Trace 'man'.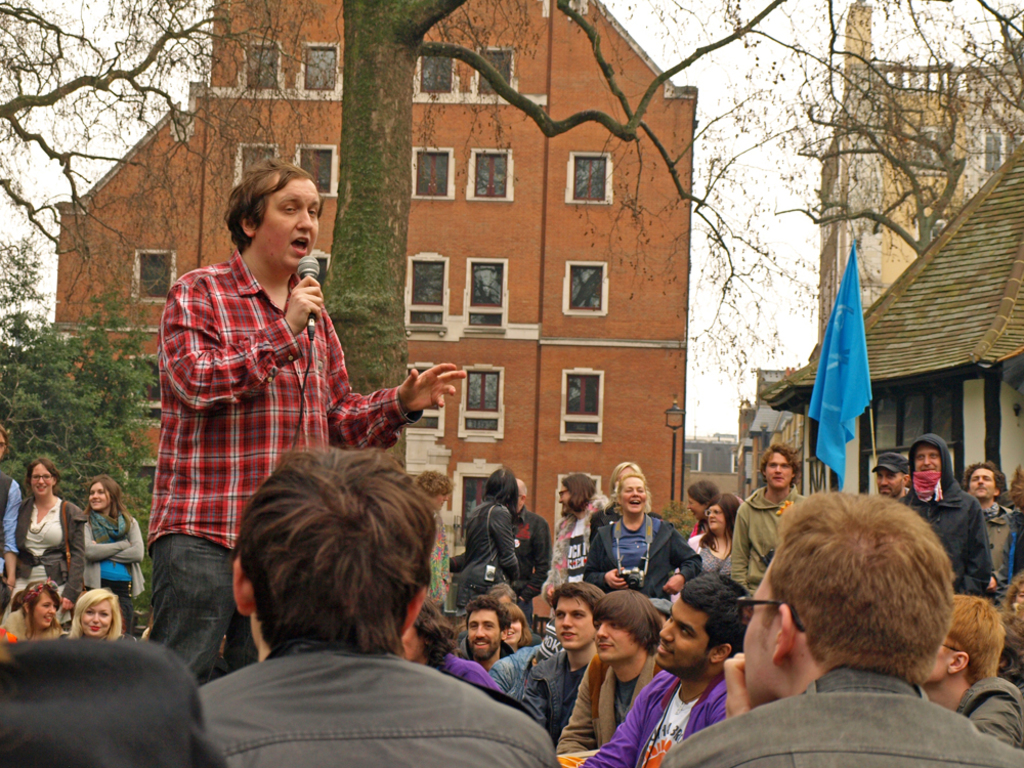
Traced to box(902, 432, 990, 593).
